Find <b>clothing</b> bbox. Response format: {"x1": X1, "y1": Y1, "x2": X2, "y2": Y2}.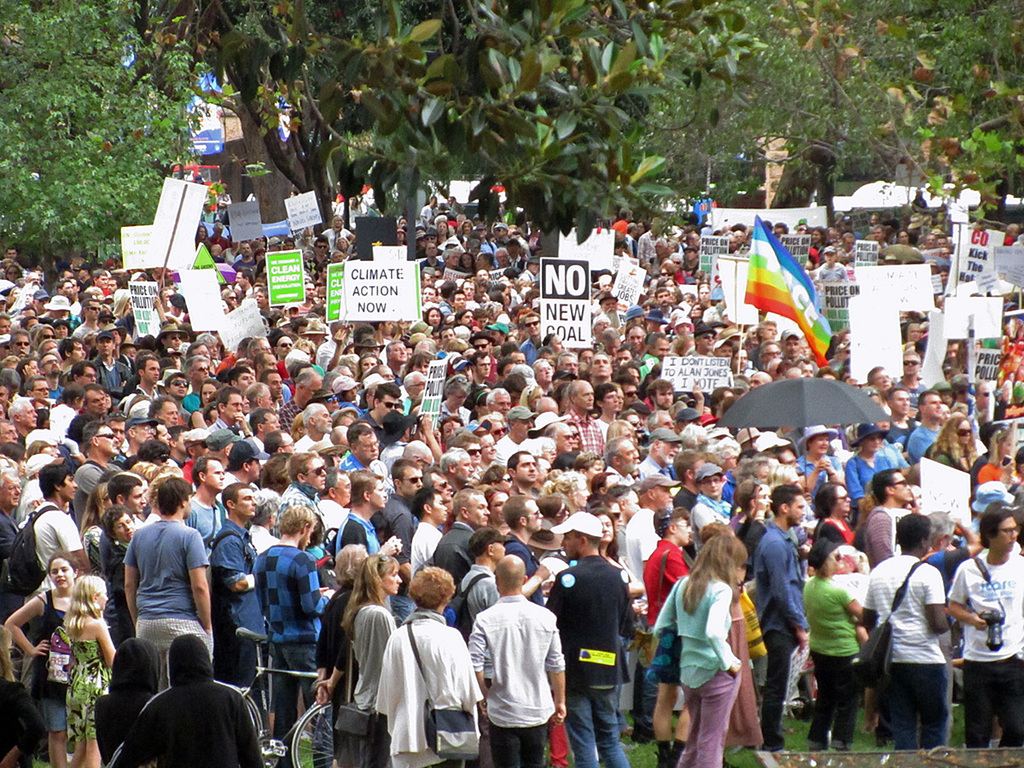
{"x1": 181, "y1": 383, "x2": 205, "y2": 416}.
